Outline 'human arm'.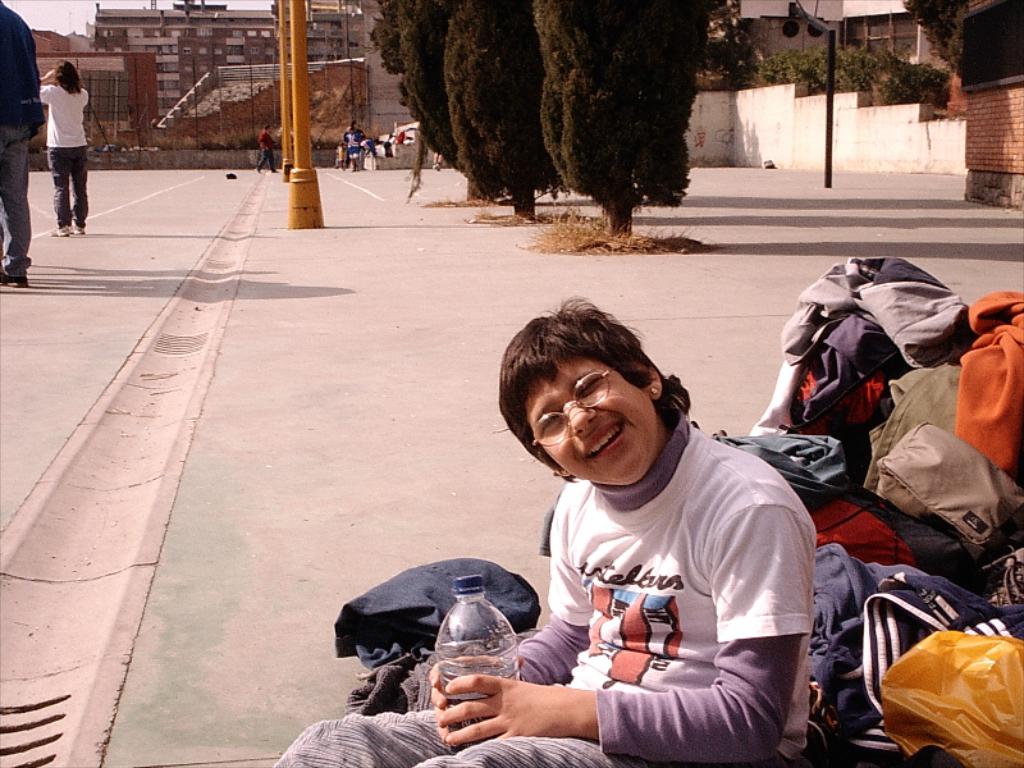
Outline: (434, 497, 815, 755).
